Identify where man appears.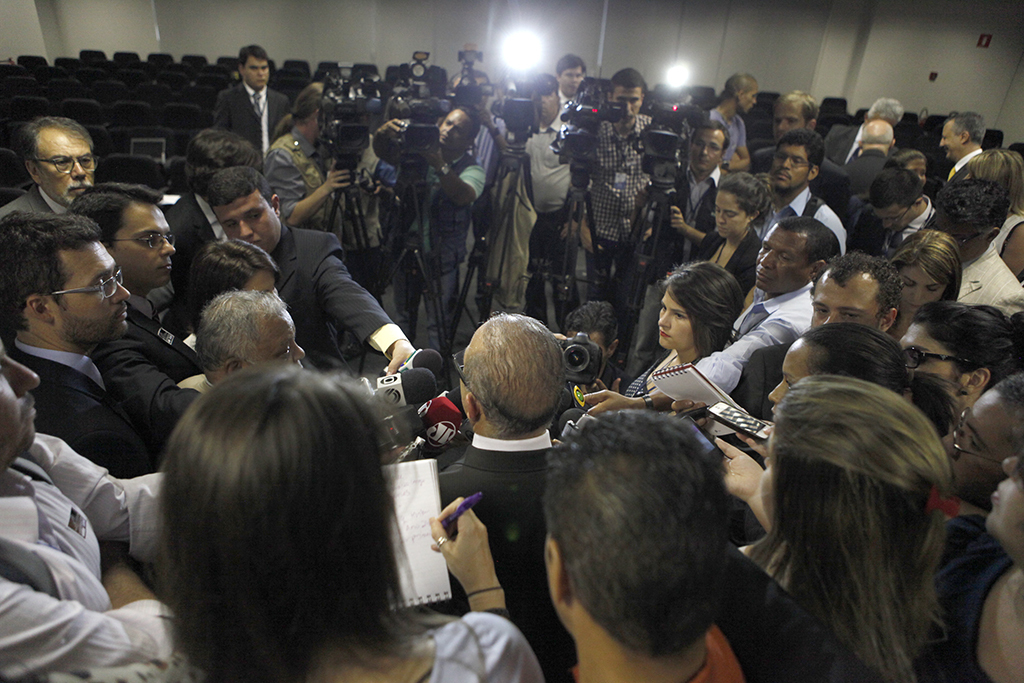
Appears at l=932, t=110, r=985, b=205.
